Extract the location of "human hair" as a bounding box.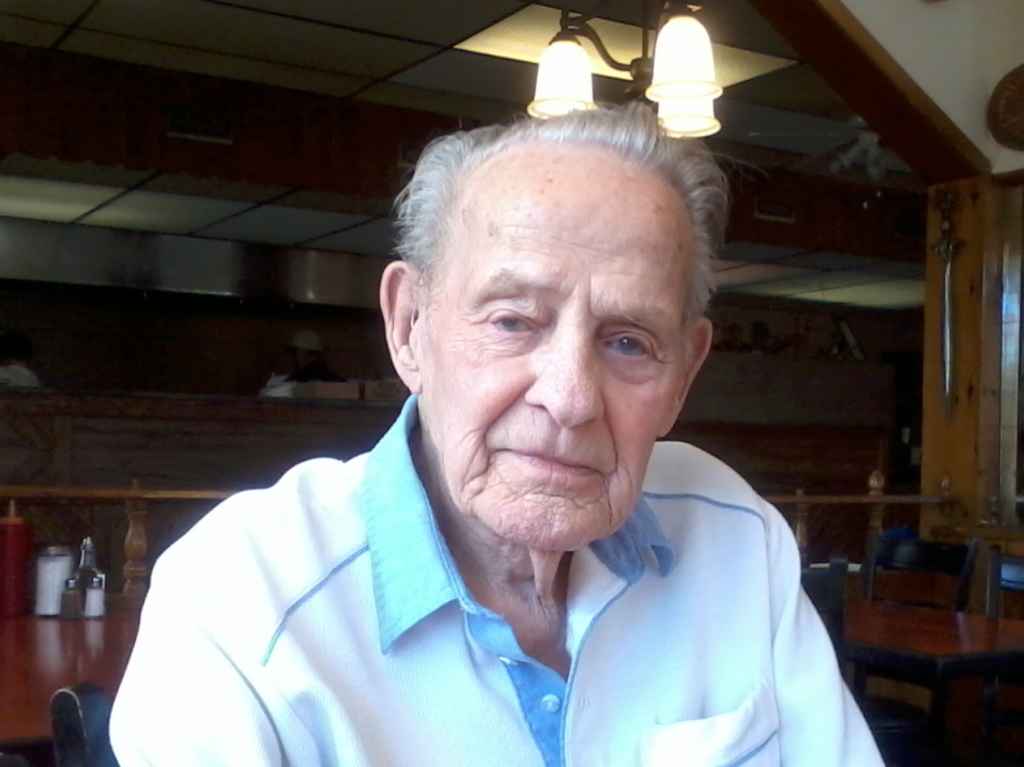
box(393, 103, 728, 320).
